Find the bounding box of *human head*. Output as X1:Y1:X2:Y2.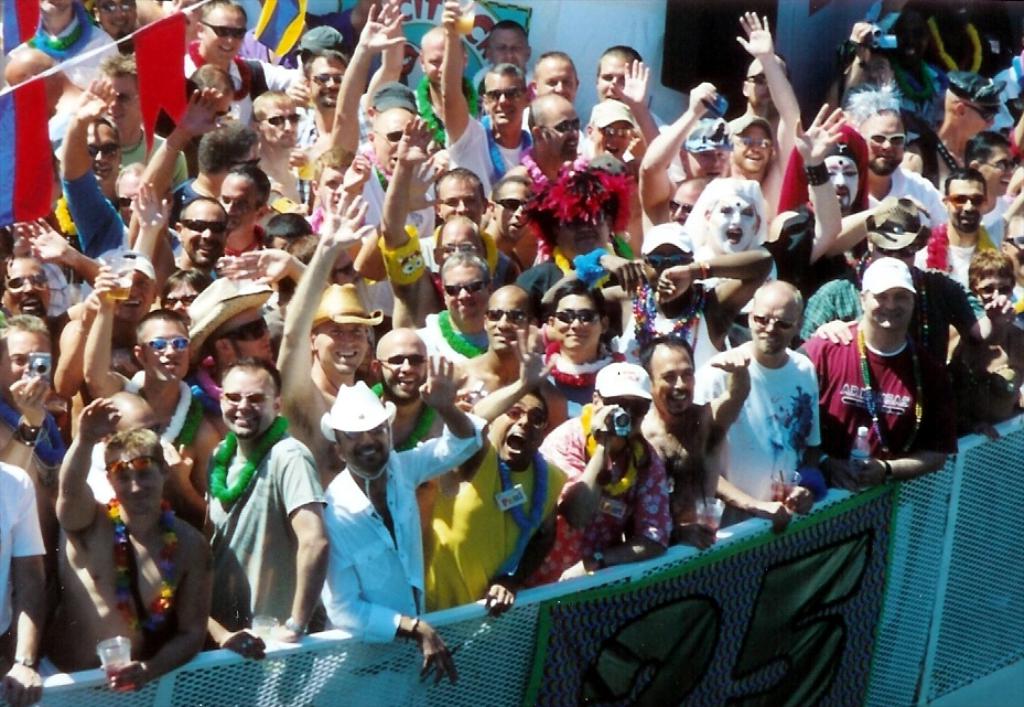
419:21:461:86.
